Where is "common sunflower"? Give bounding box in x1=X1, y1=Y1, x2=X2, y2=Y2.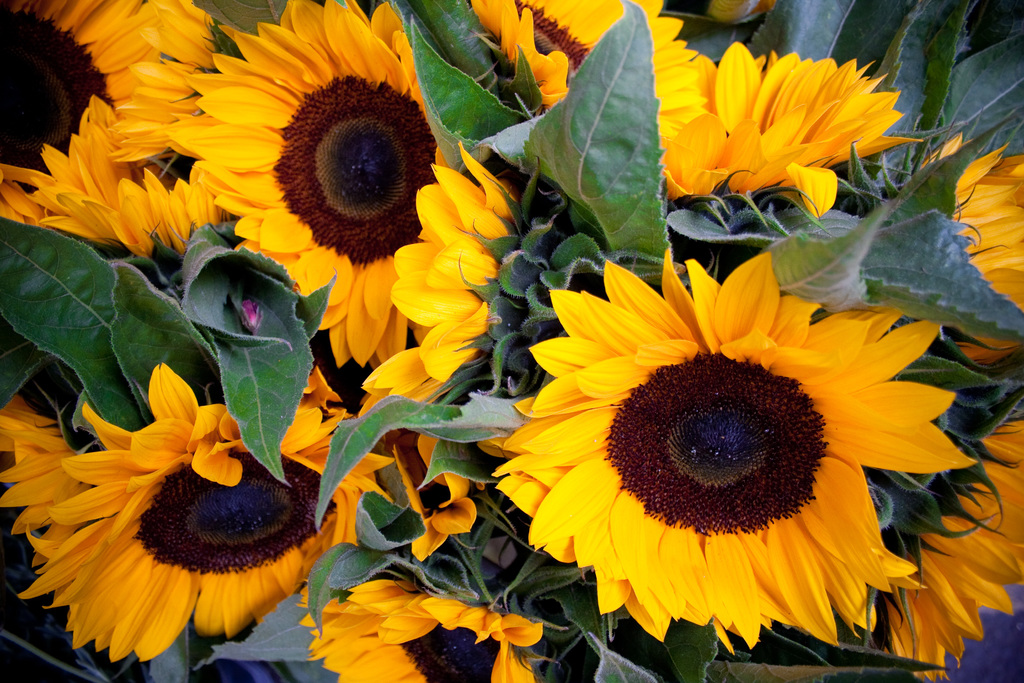
x1=550, y1=56, x2=894, y2=201.
